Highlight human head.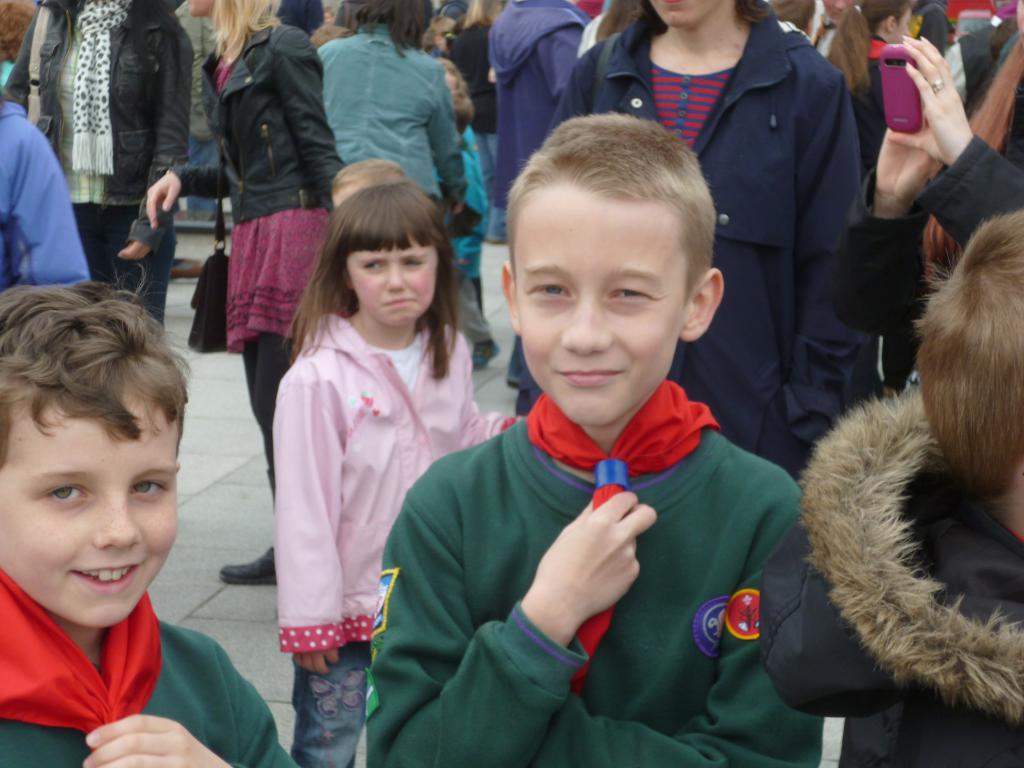
Highlighted region: (499, 114, 738, 415).
